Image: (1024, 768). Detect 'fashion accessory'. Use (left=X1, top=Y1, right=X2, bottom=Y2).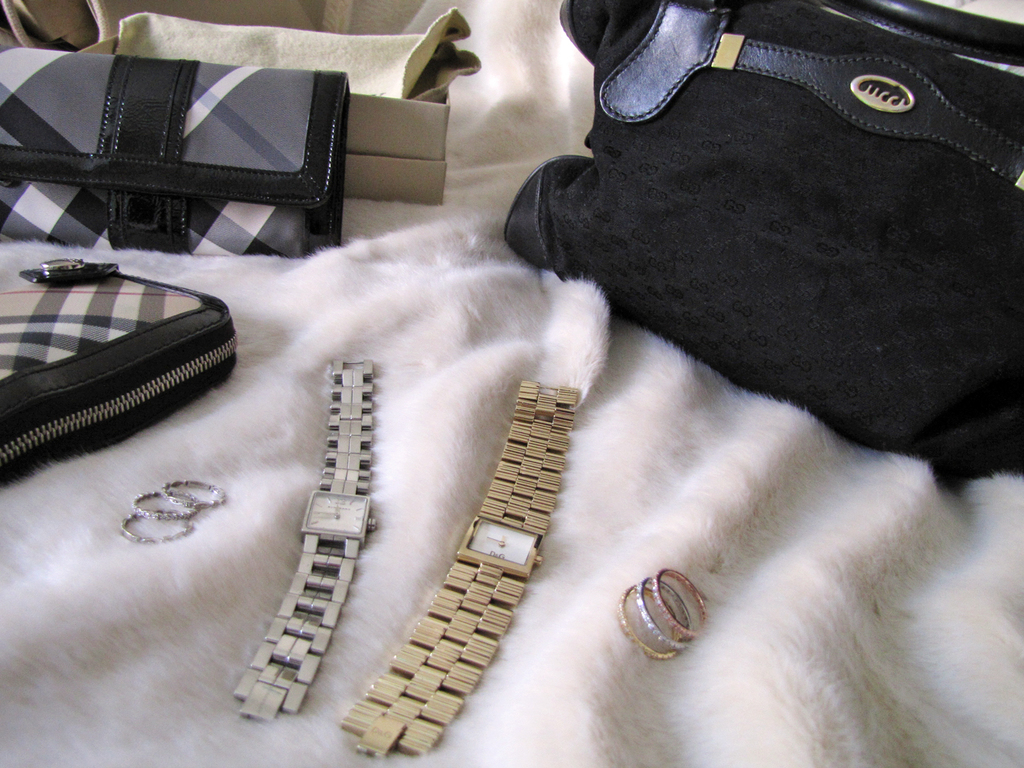
(left=515, top=0, right=1023, bottom=485).
